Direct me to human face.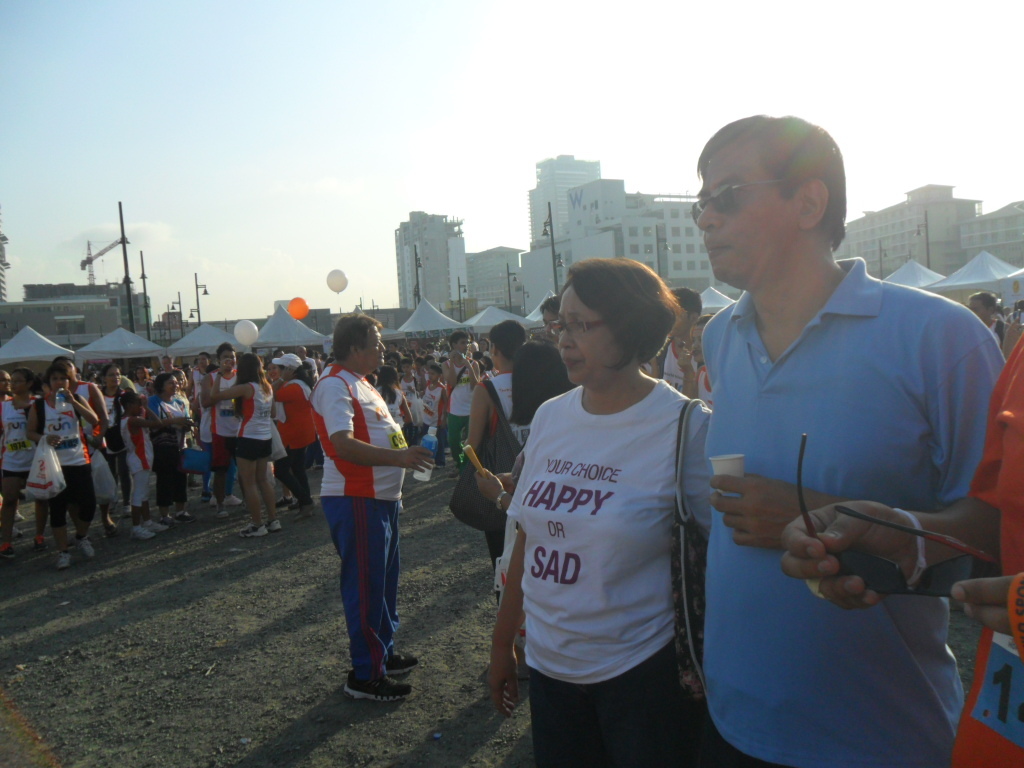
Direction: bbox=[161, 357, 171, 372].
